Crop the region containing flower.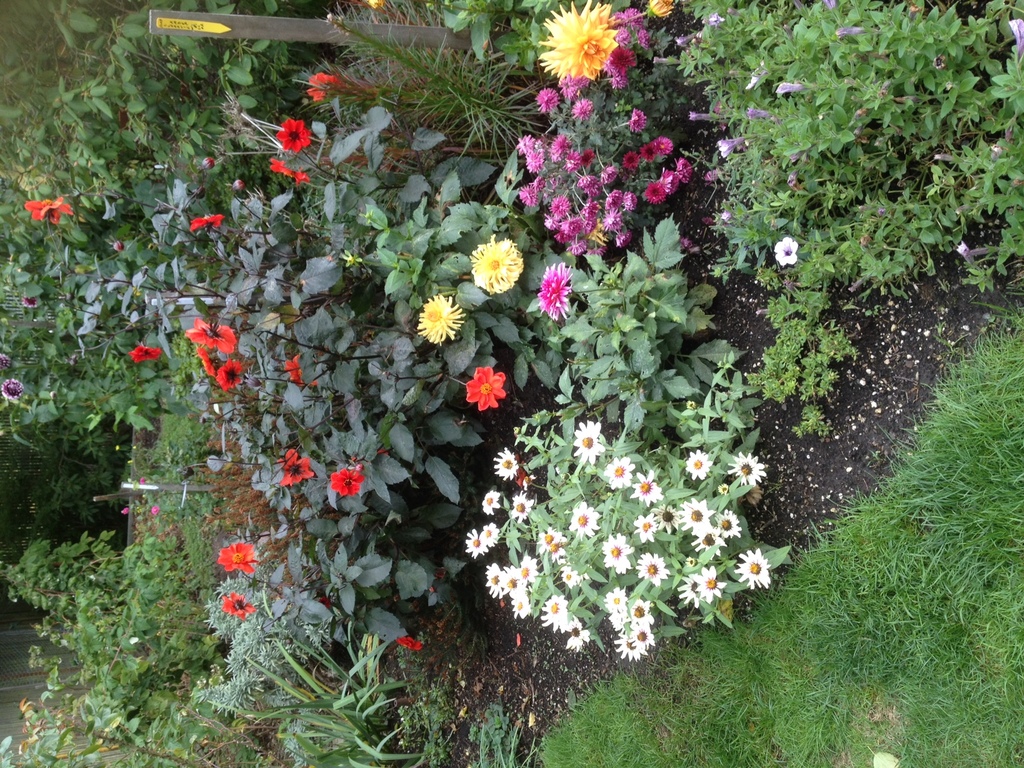
Crop region: locate(307, 74, 338, 100).
